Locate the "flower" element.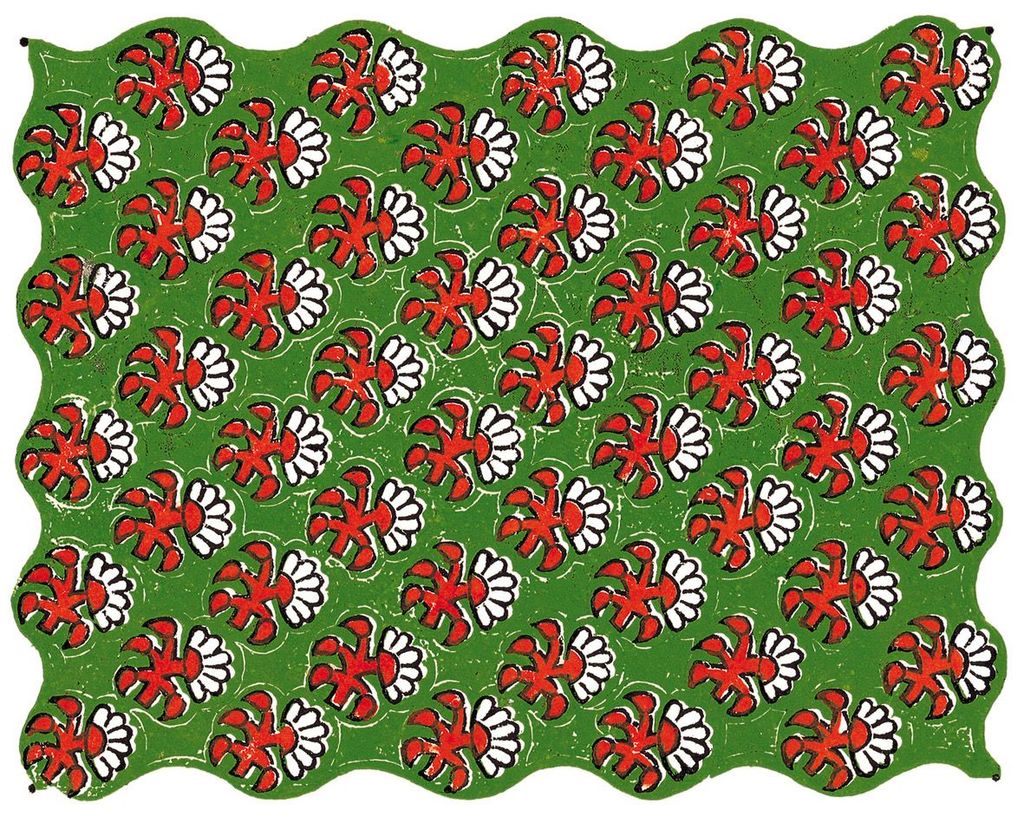
Element bbox: select_region(369, 473, 437, 556).
